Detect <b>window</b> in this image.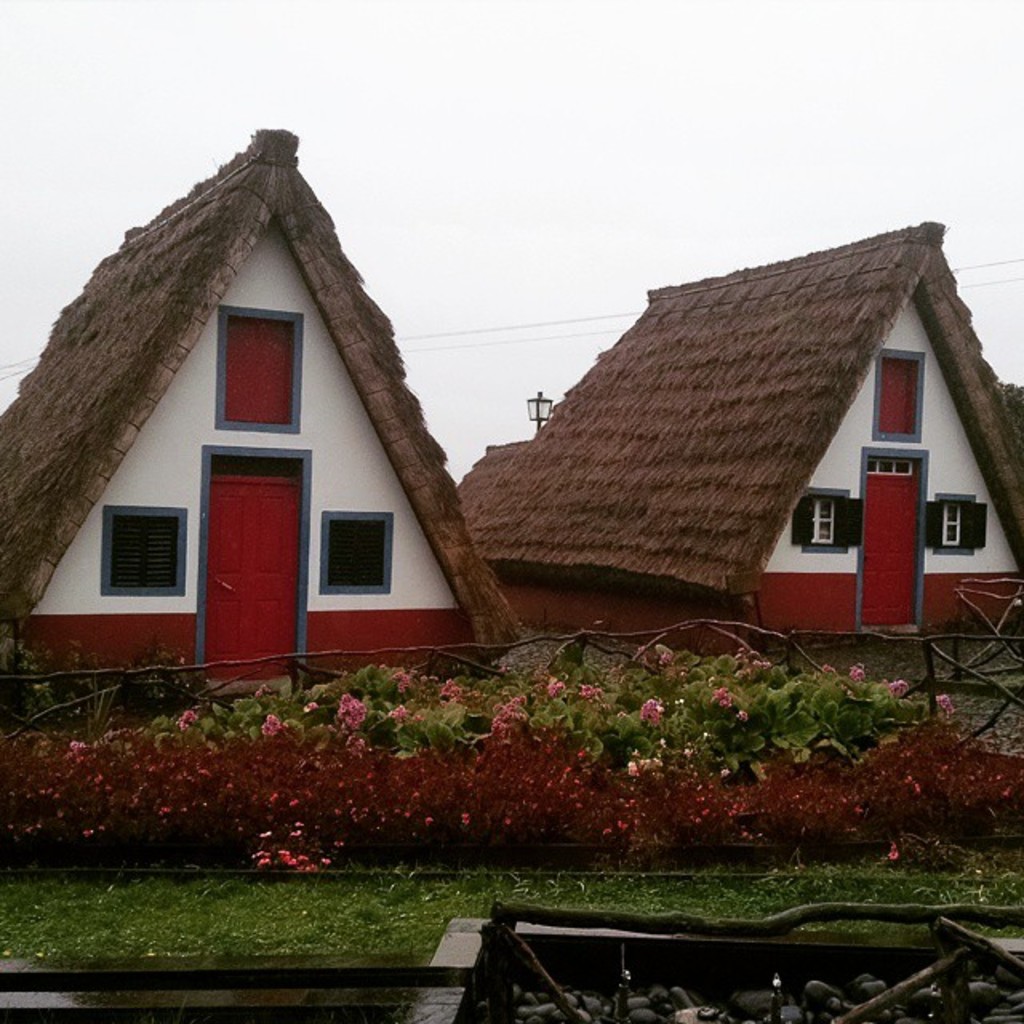
Detection: 872 352 926 446.
